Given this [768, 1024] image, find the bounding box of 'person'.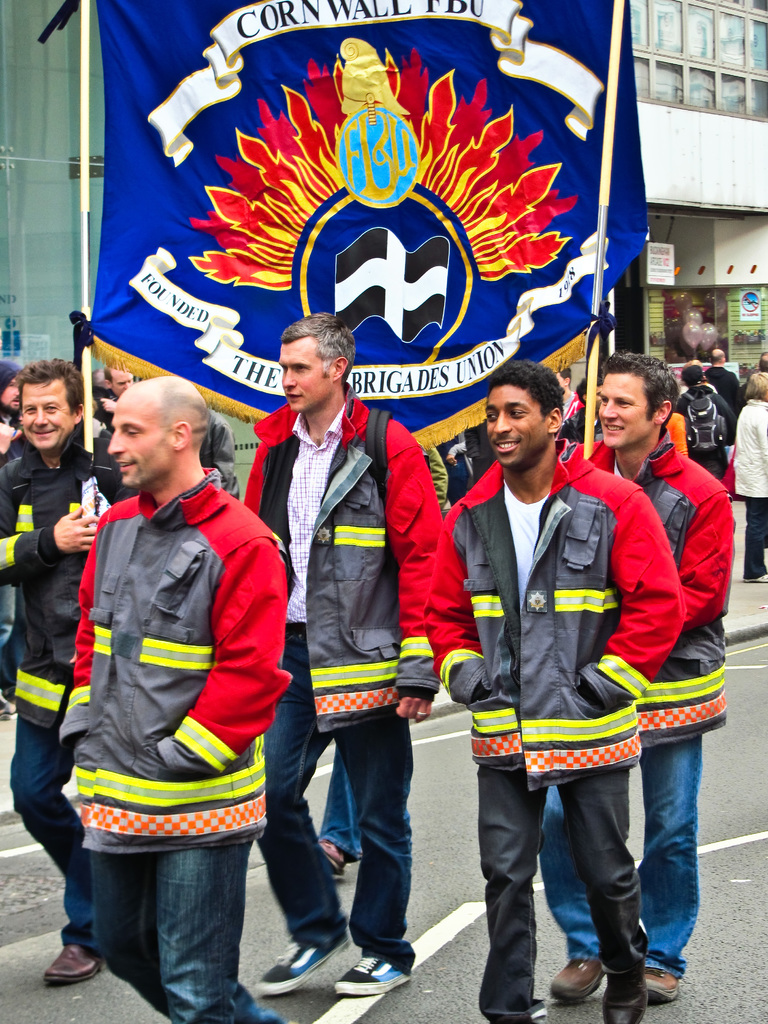
532/347/733/1001.
